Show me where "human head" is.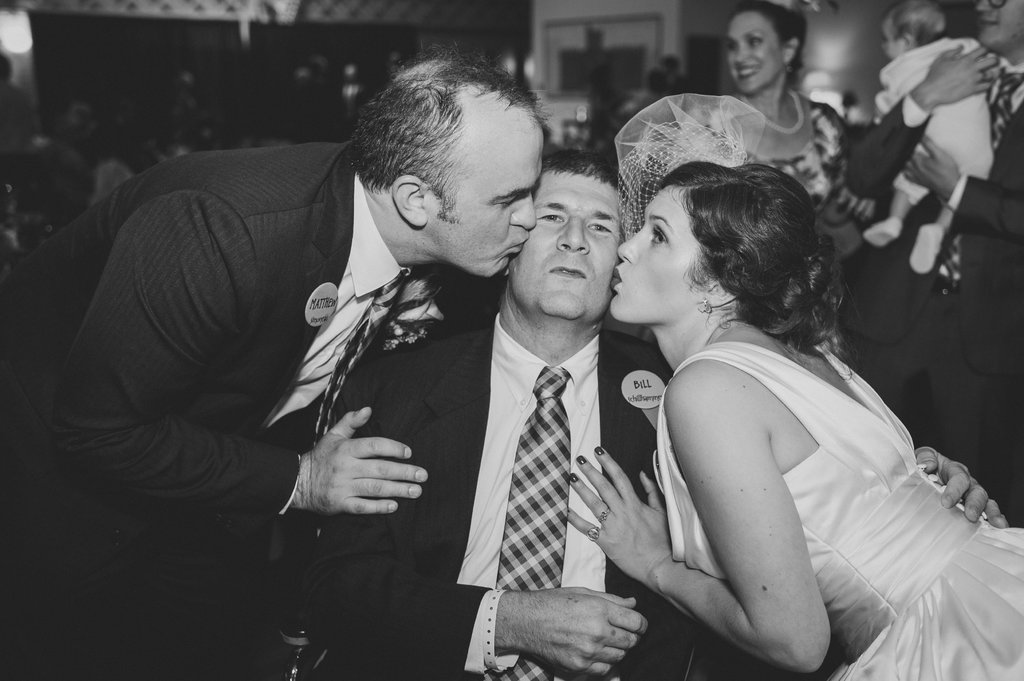
"human head" is at [606,90,847,366].
